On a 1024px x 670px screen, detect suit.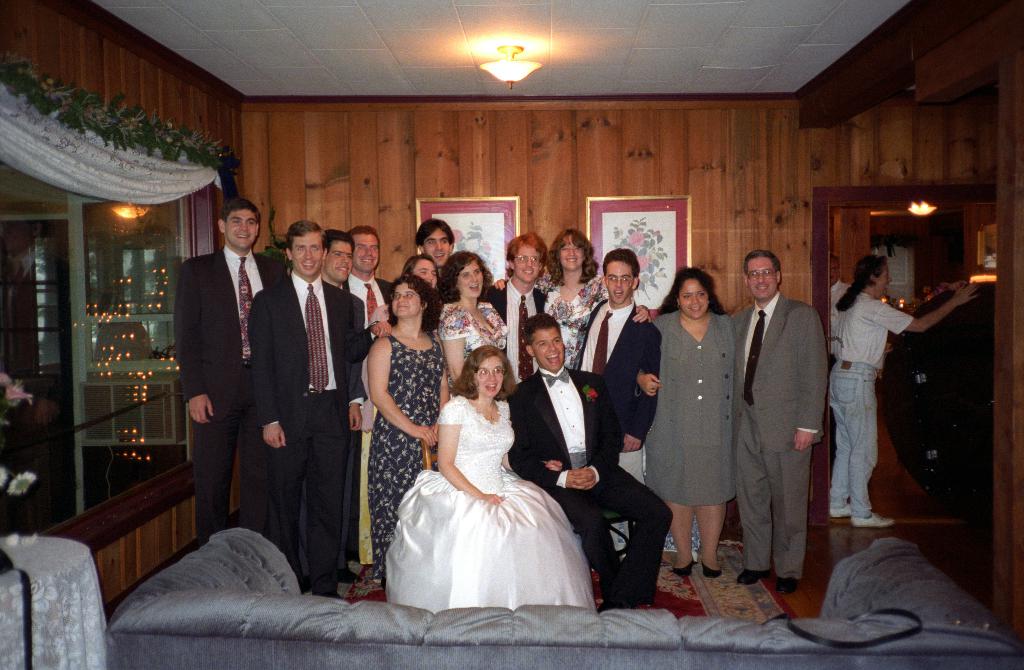
left=724, top=294, right=831, bottom=578.
